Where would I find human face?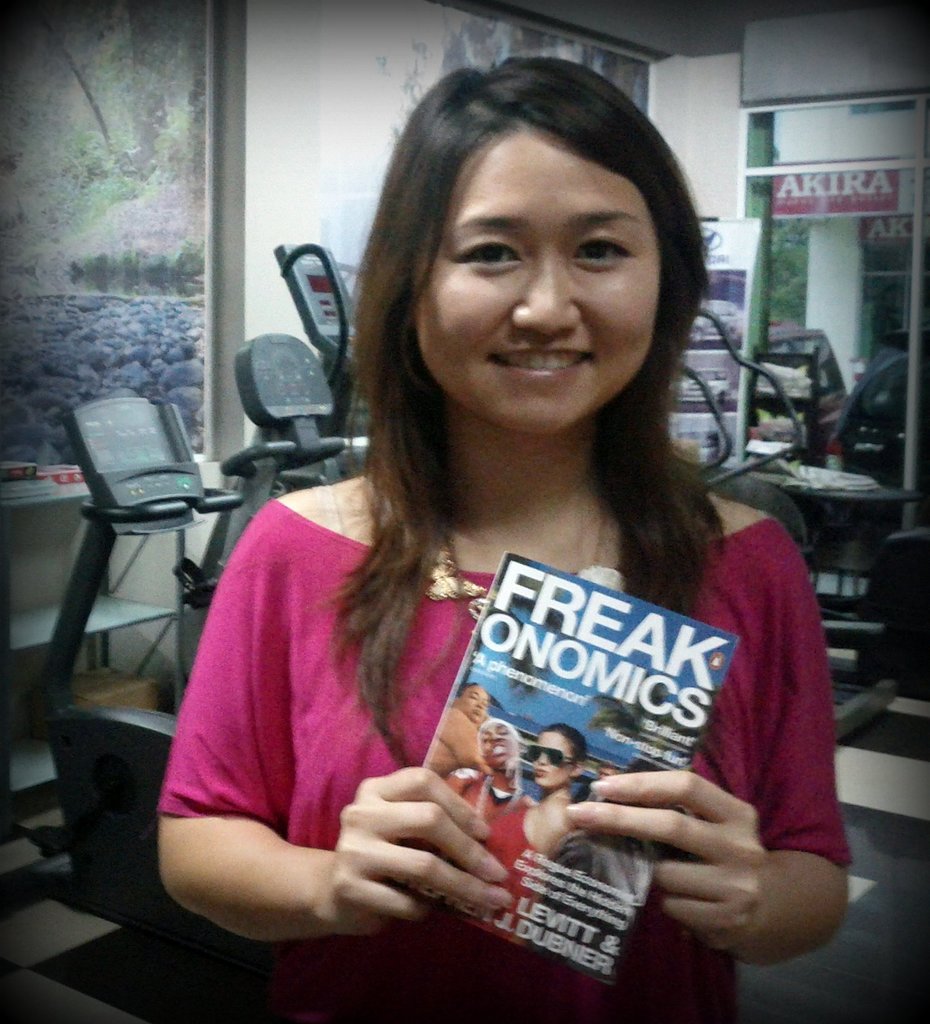
At locate(530, 734, 567, 788).
